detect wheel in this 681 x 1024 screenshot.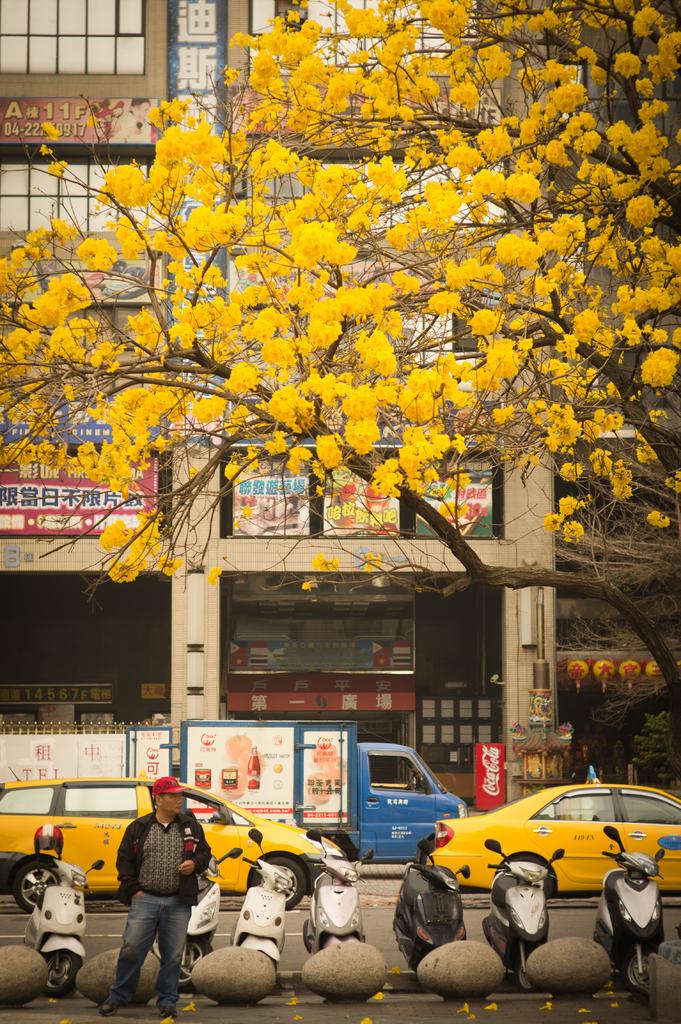
Detection: (623,946,668,1000).
